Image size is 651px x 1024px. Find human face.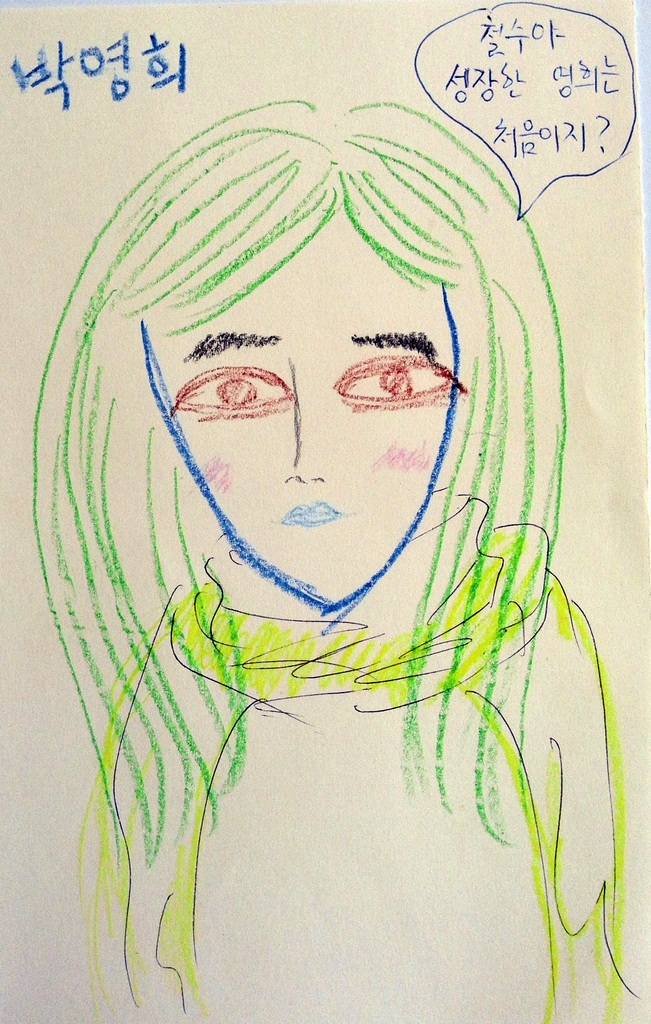
<box>129,204,458,606</box>.
